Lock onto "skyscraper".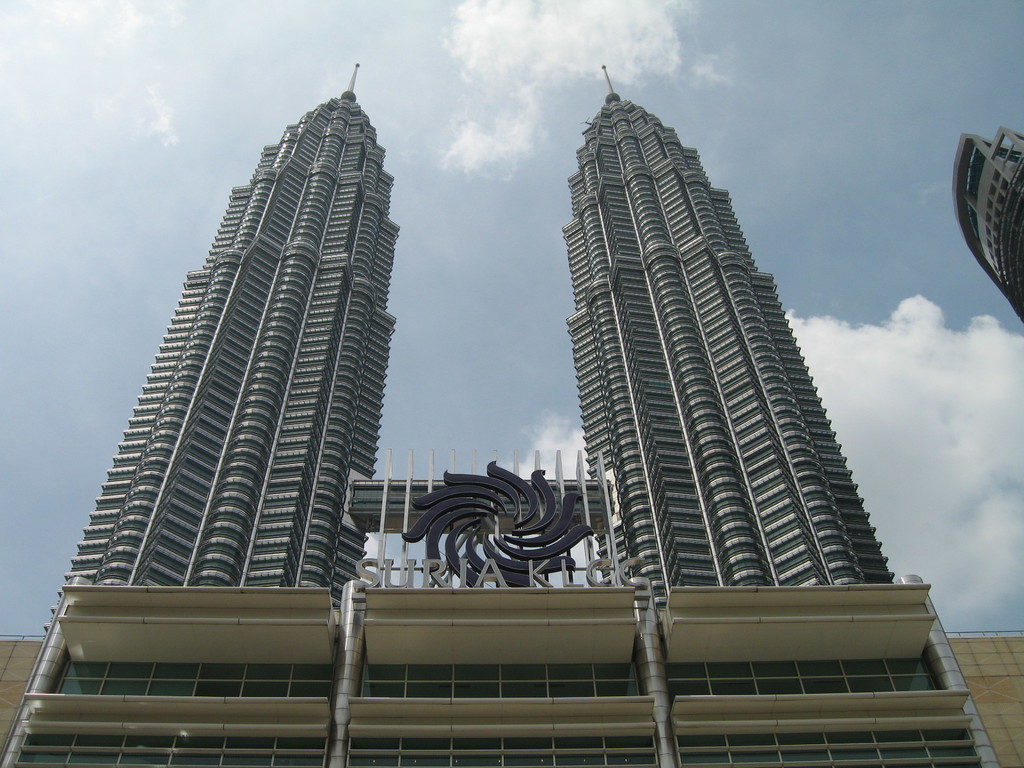
Locked: <region>52, 73, 904, 622</region>.
